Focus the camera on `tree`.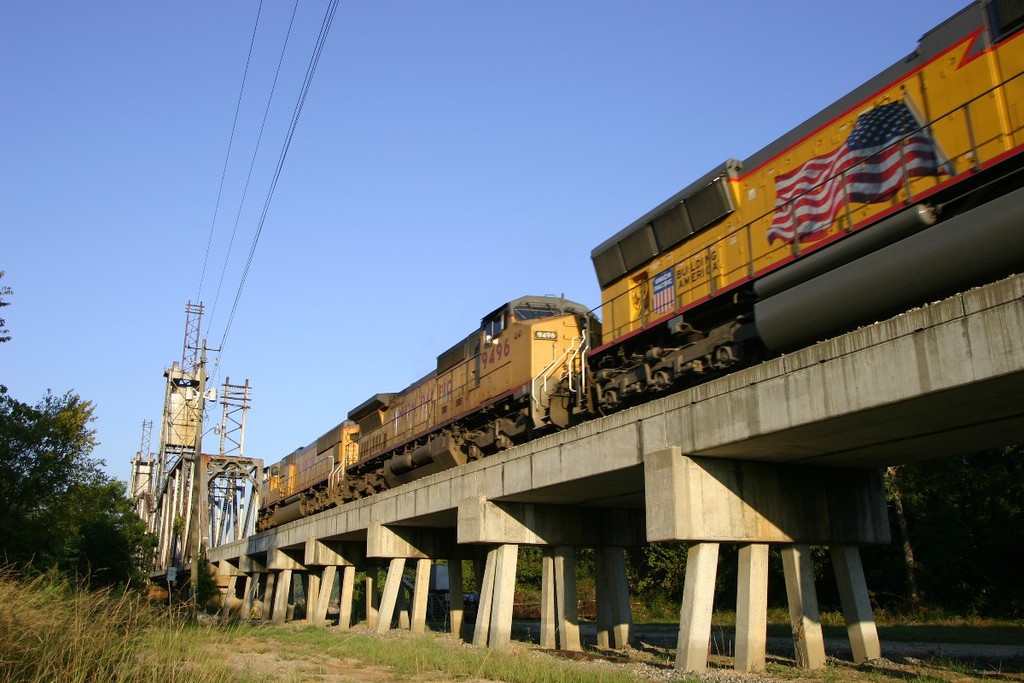
Focus region: [x1=853, y1=458, x2=1023, y2=620].
